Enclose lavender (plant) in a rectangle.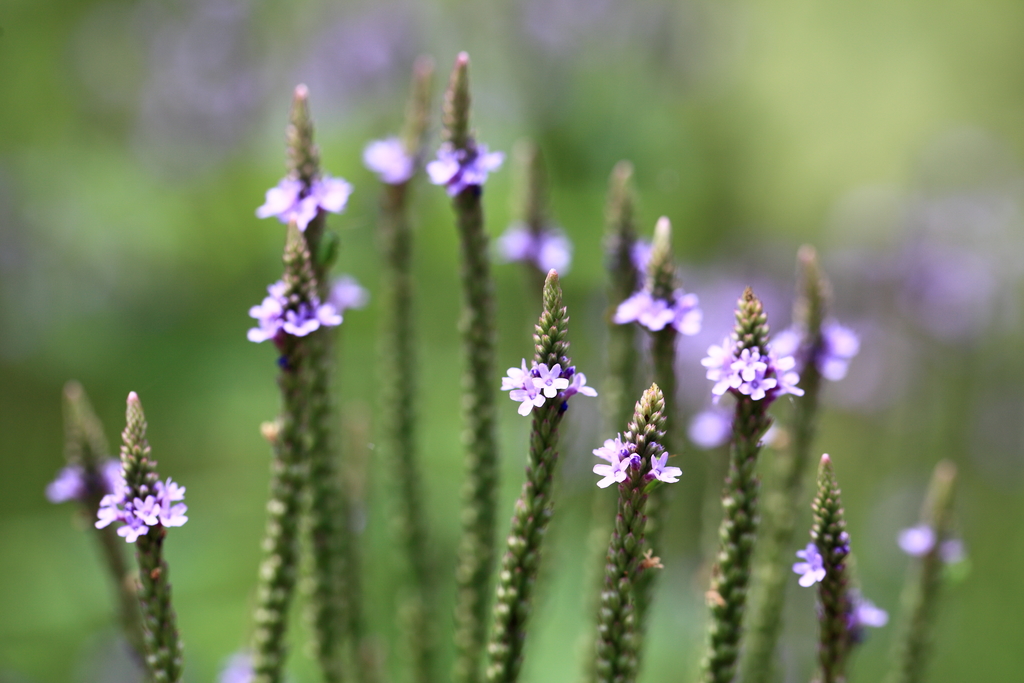
bbox(574, 383, 687, 679).
